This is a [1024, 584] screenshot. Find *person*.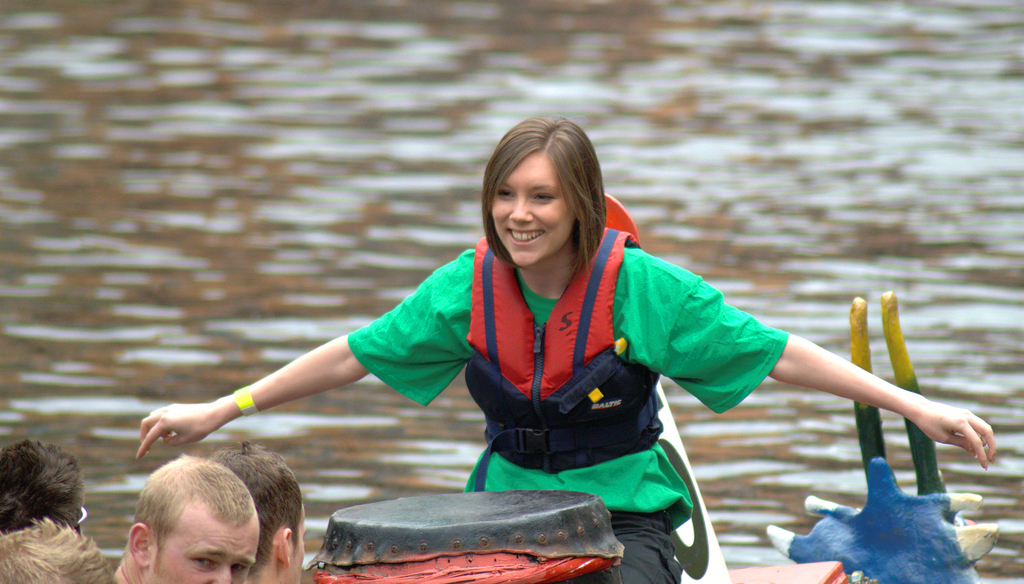
Bounding box: box=[203, 439, 309, 583].
